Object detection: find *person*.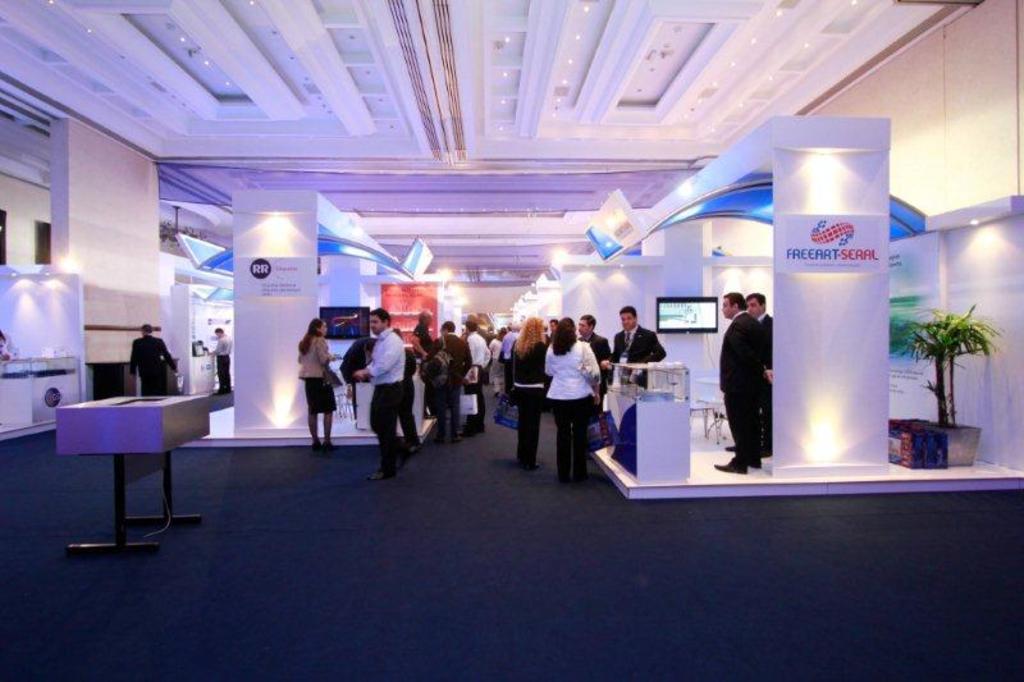
211,322,234,385.
